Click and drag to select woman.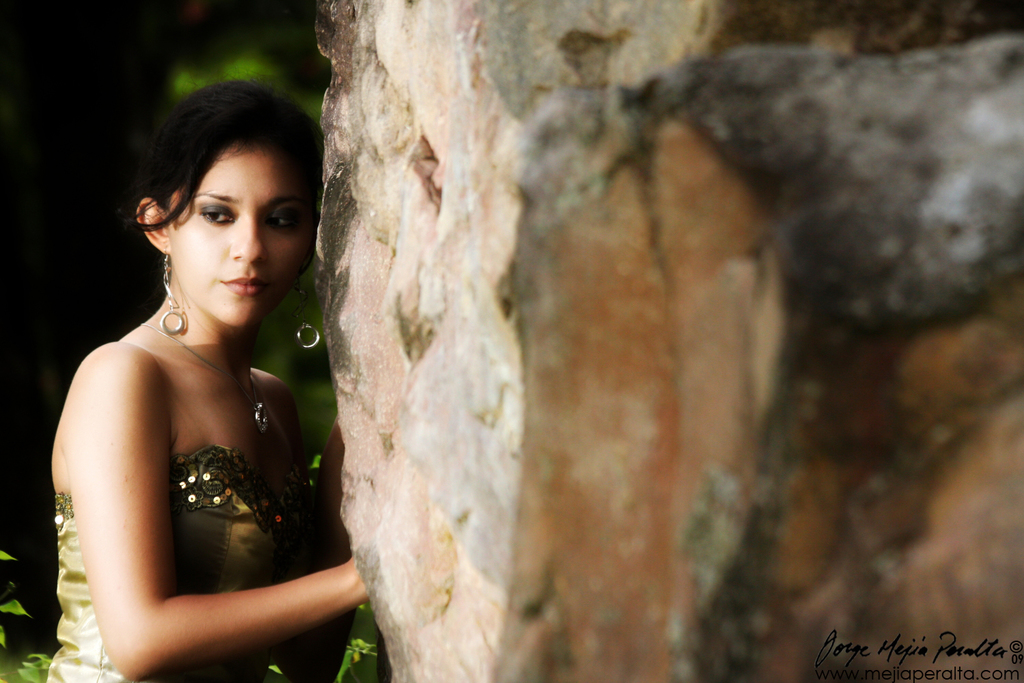
Selection: bbox=[35, 74, 365, 682].
